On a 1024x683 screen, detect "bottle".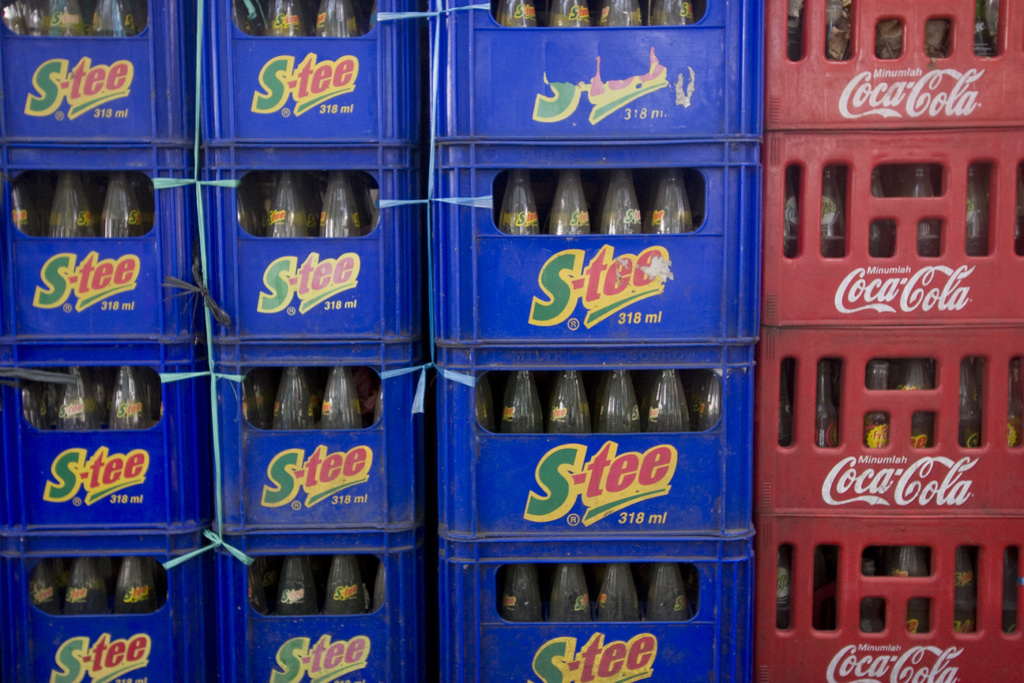
box(787, 0, 805, 62).
